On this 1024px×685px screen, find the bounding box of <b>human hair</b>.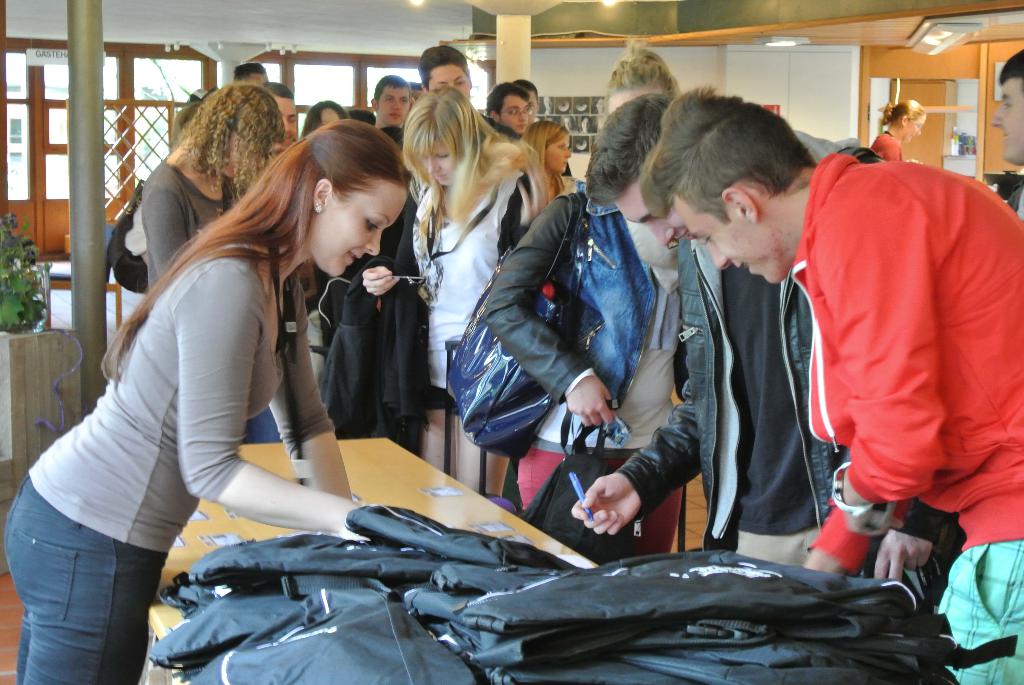
Bounding box: select_region(168, 83, 282, 194).
